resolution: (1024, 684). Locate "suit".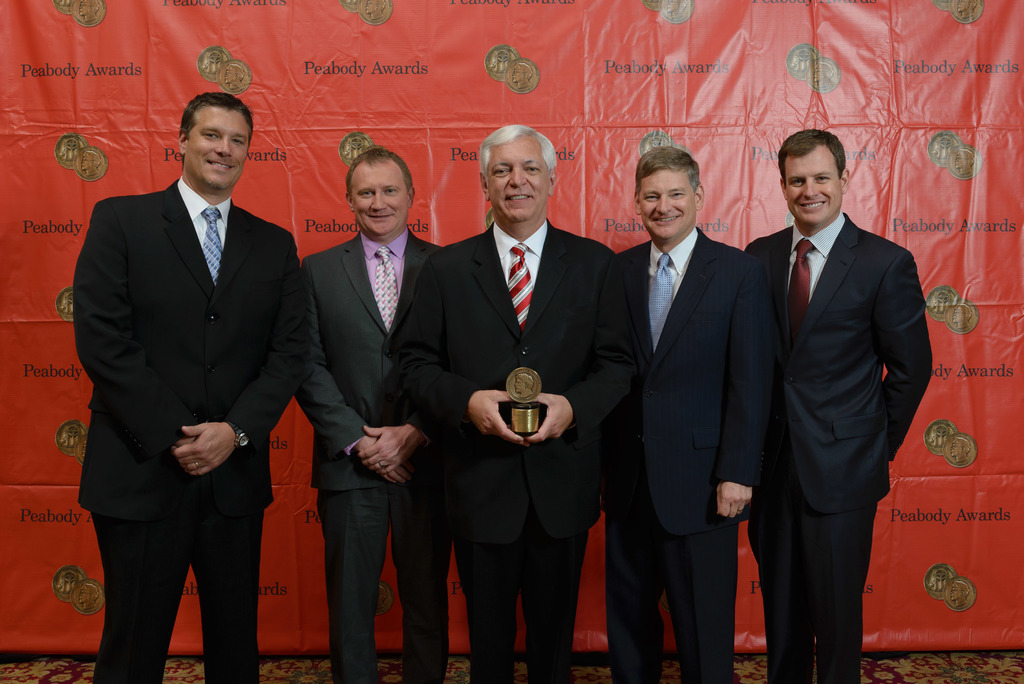
(x1=291, y1=231, x2=446, y2=683).
